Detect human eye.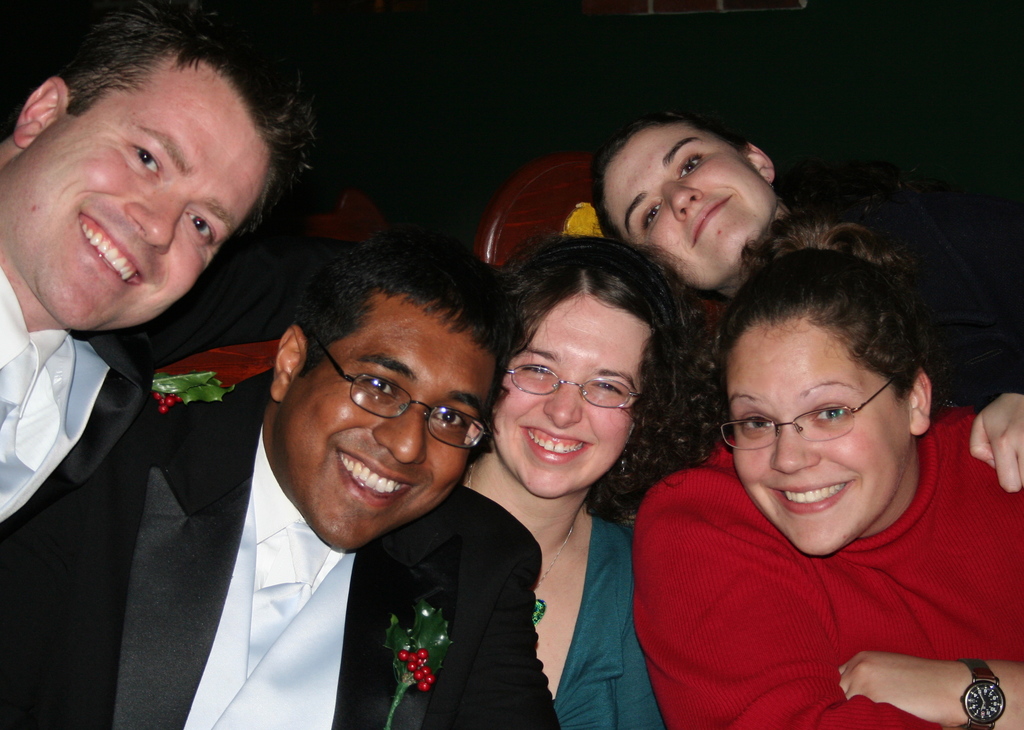
Detected at 735, 409, 779, 434.
